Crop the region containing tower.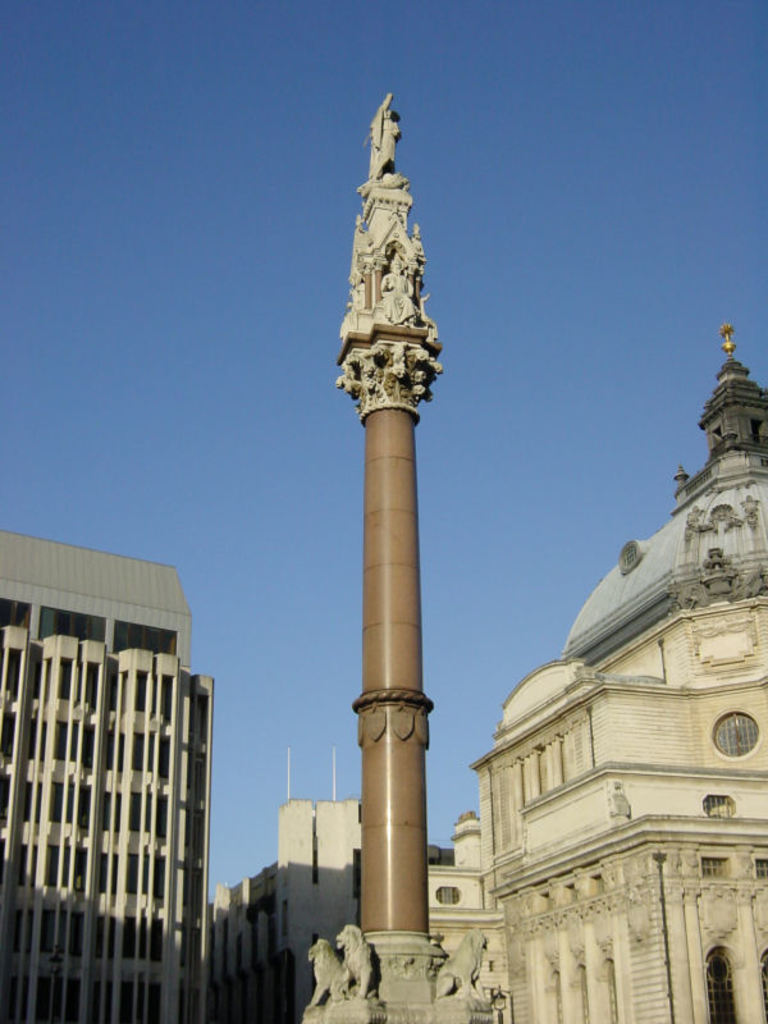
Crop region: box=[428, 326, 767, 1023].
